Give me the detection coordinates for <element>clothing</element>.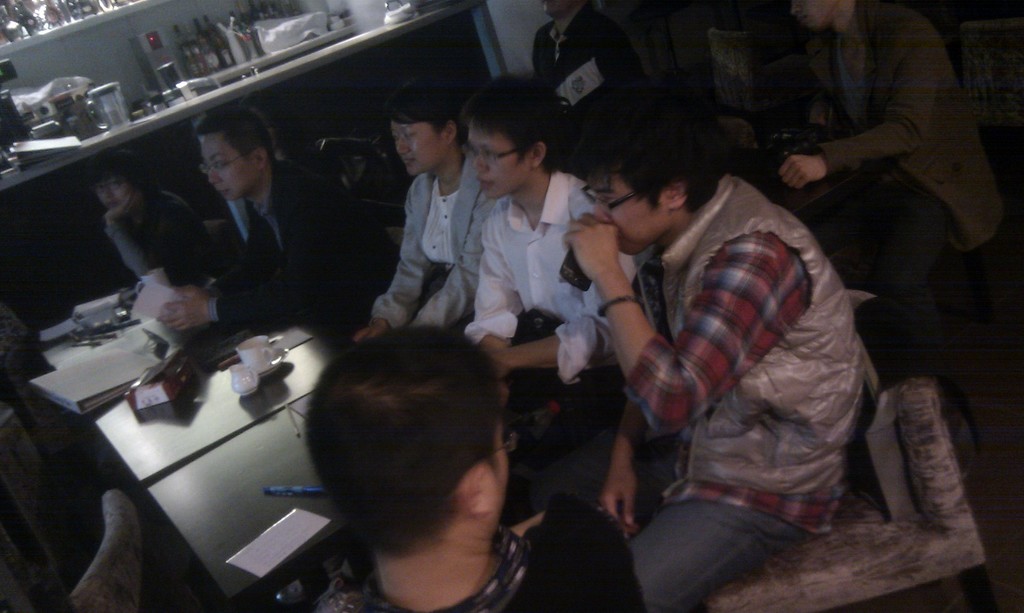
{"left": 383, "top": 144, "right": 468, "bottom": 324}.
